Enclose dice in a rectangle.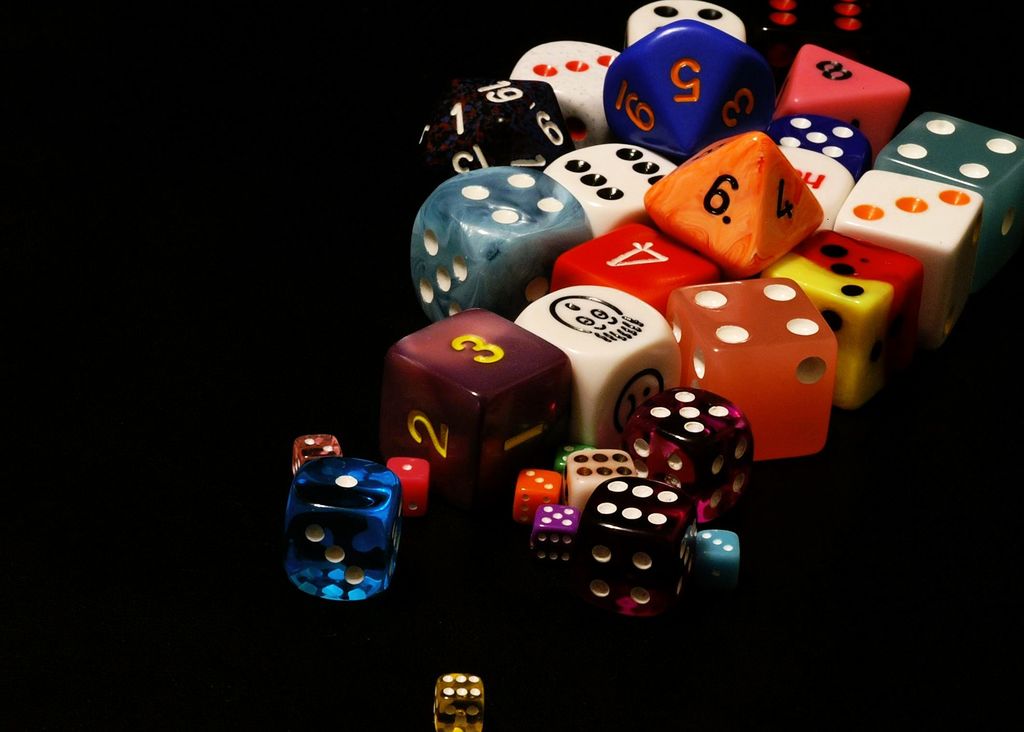
428:671:486:731.
